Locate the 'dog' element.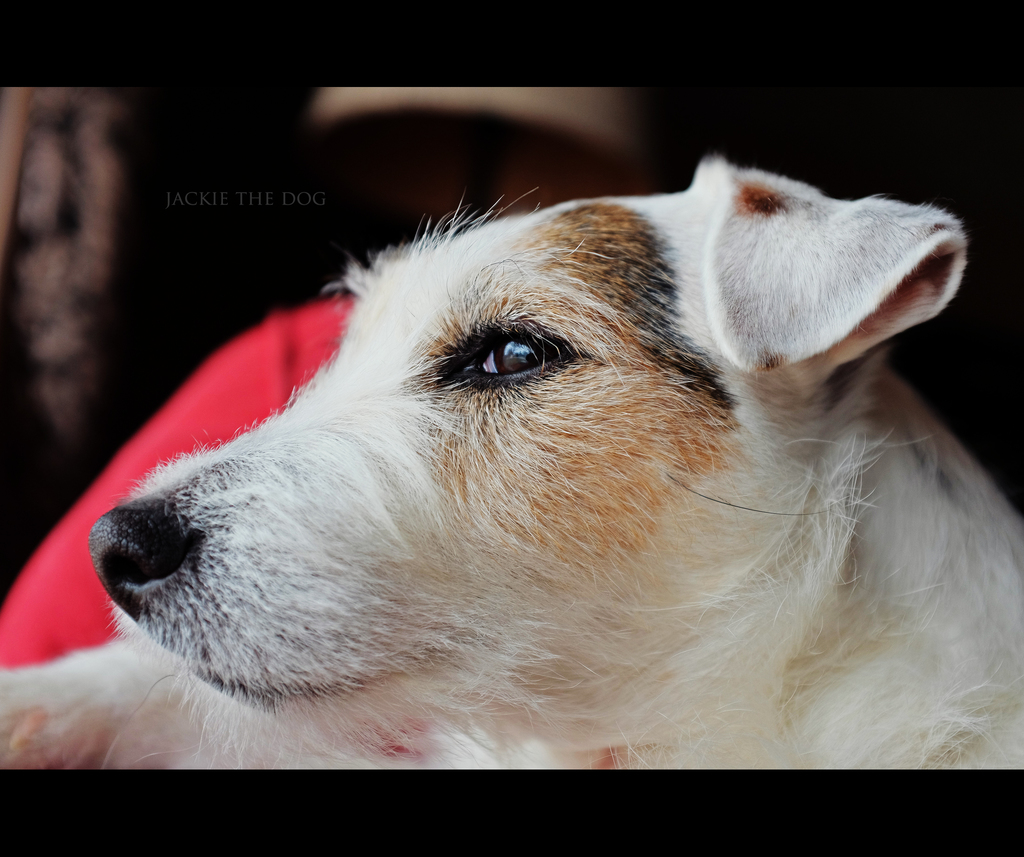
Element bbox: l=0, t=154, r=1023, b=769.
